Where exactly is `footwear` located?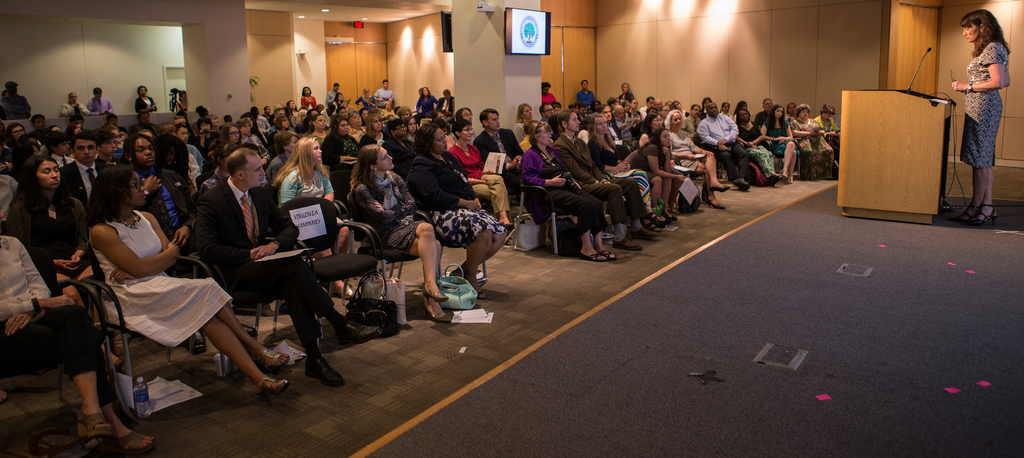
Its bounding box is x1=261, y1=342, x2=291, y2=373.
